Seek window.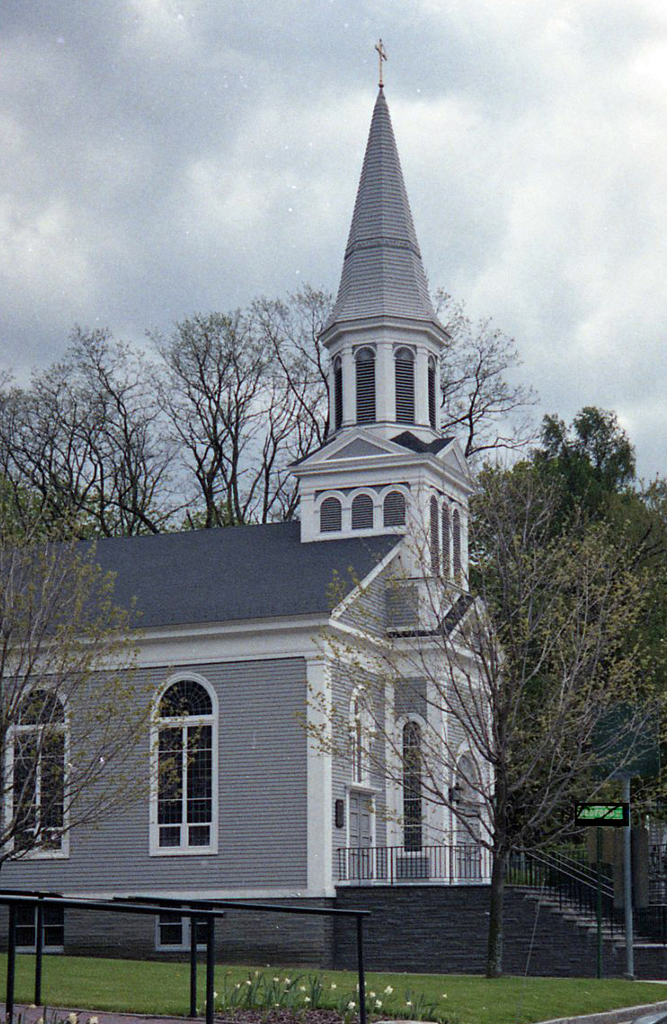
x1=573, y1=800, x2=624, y2=823.
